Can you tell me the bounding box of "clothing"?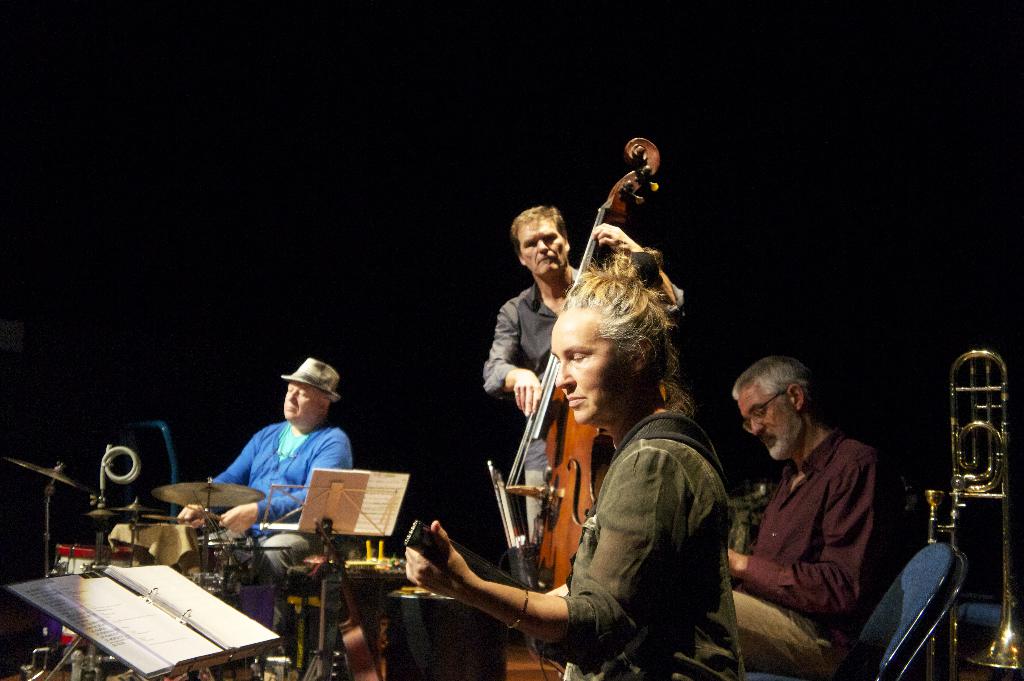
bbox=[201, 418, 357, 641].
